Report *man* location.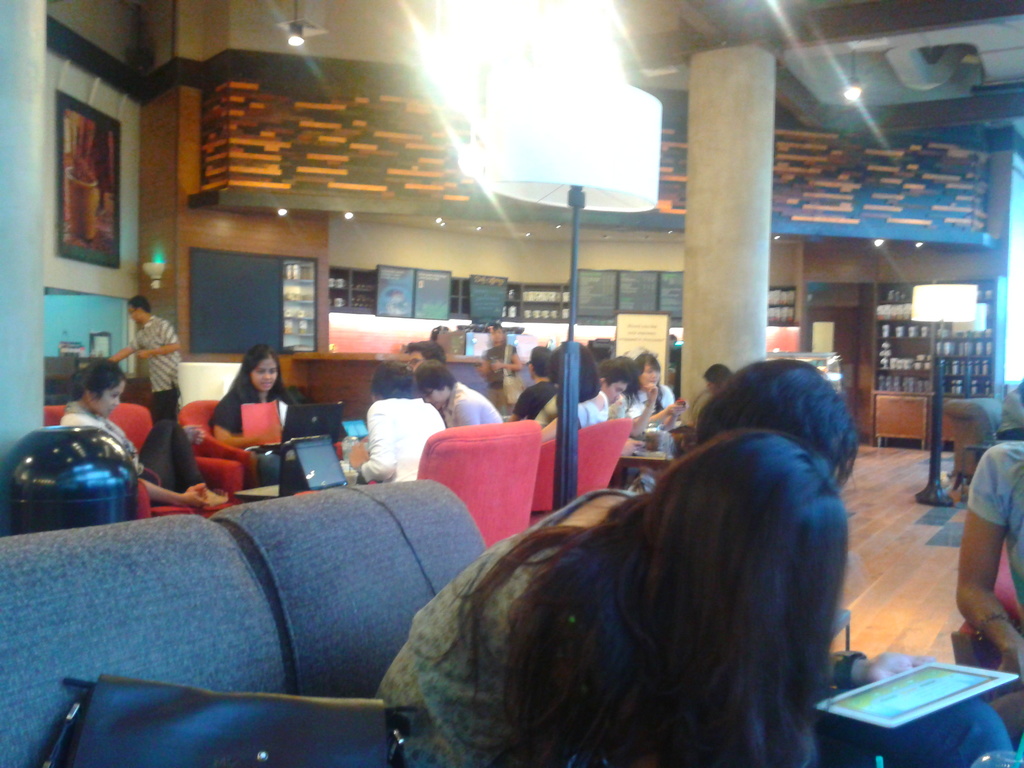
Report: 476:330:526:404.
